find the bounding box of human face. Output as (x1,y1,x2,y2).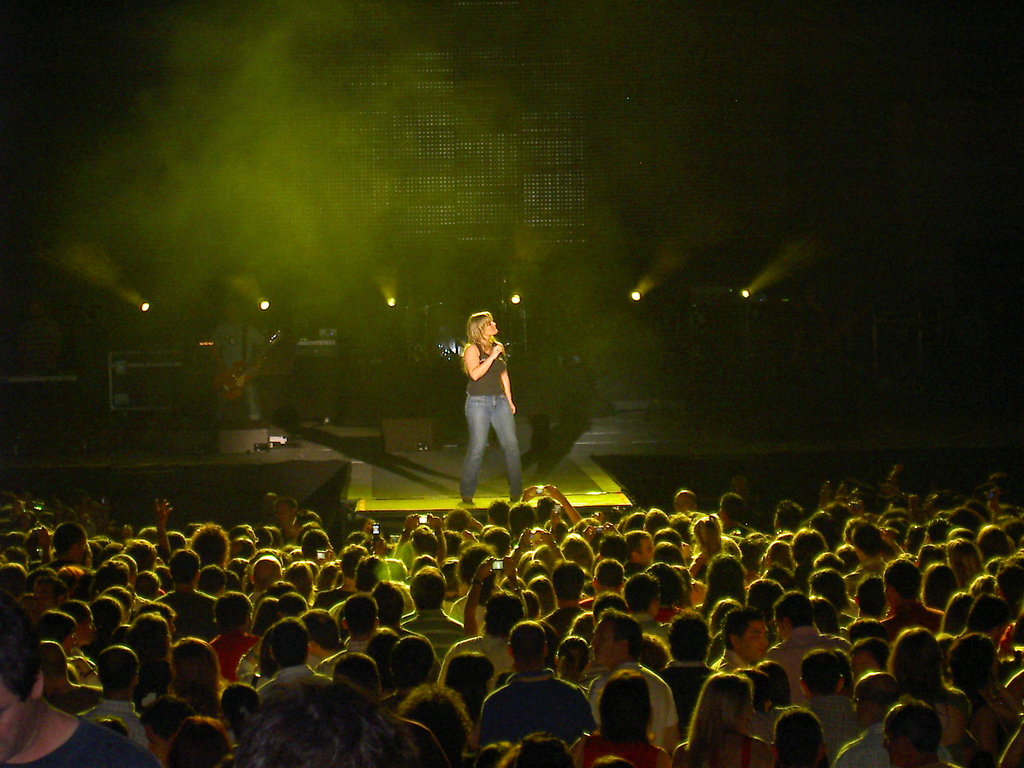
(0,685,36,762).
